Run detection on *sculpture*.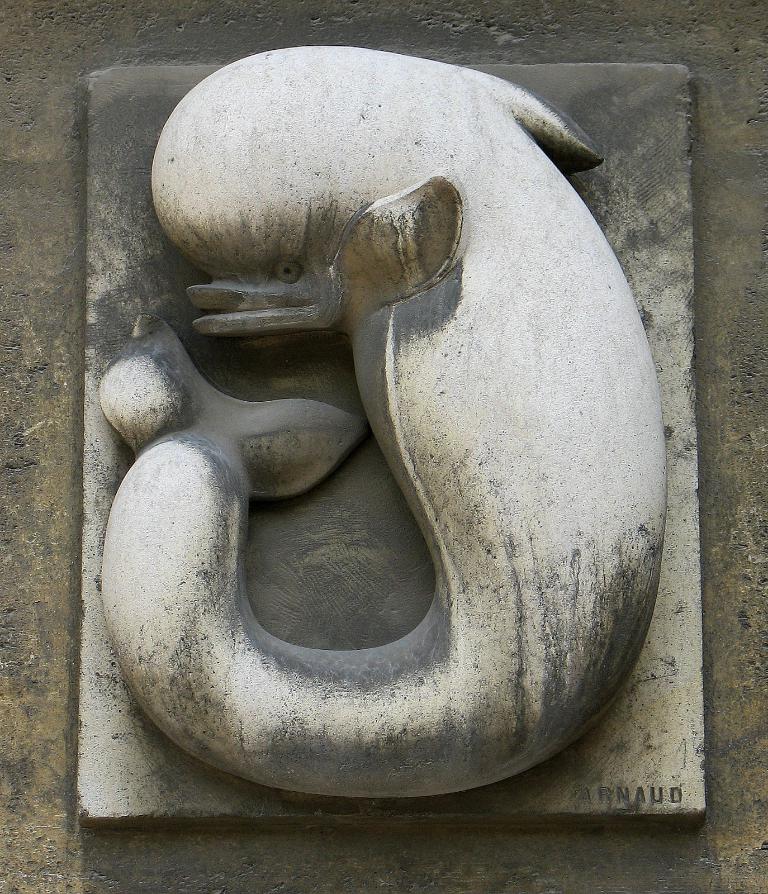
Result: 69 32 715 850.
